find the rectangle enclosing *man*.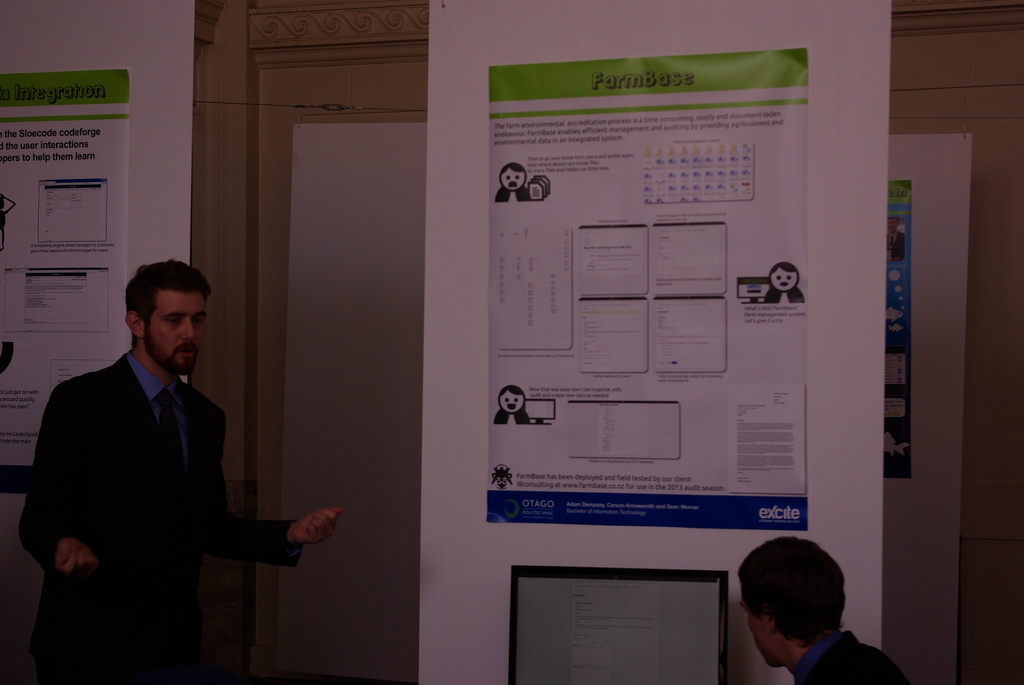
detection(758, 265, 801, 304).
